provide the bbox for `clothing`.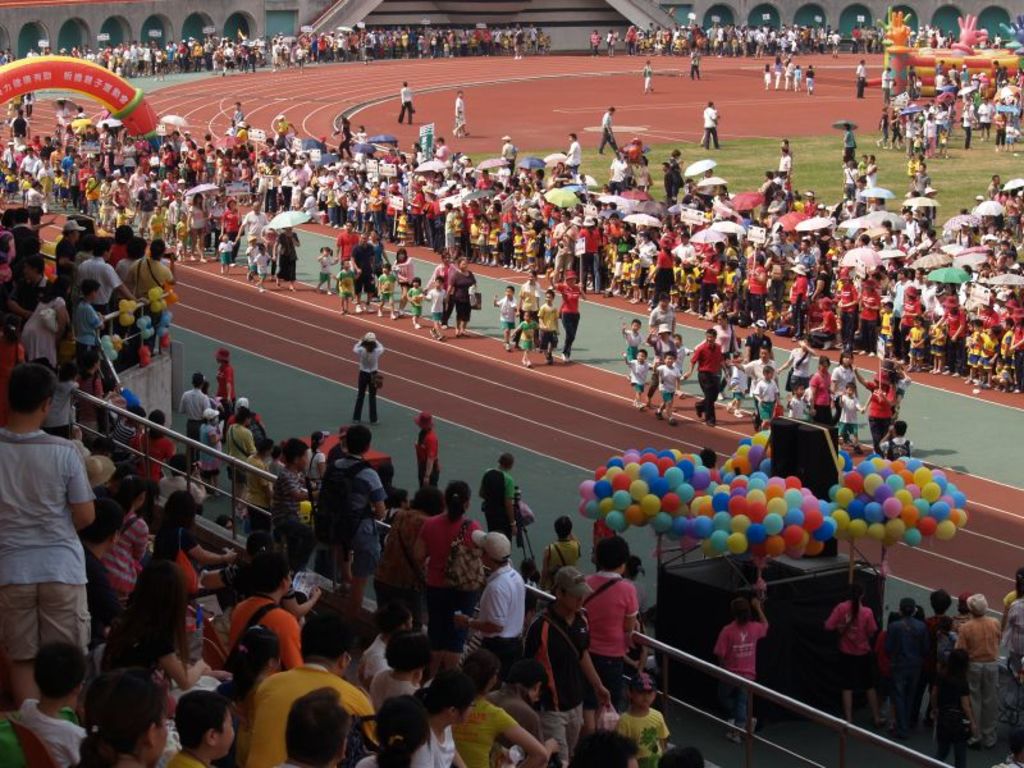
pyautogui.locateOnScreen(950, 609, 1005, 751).
